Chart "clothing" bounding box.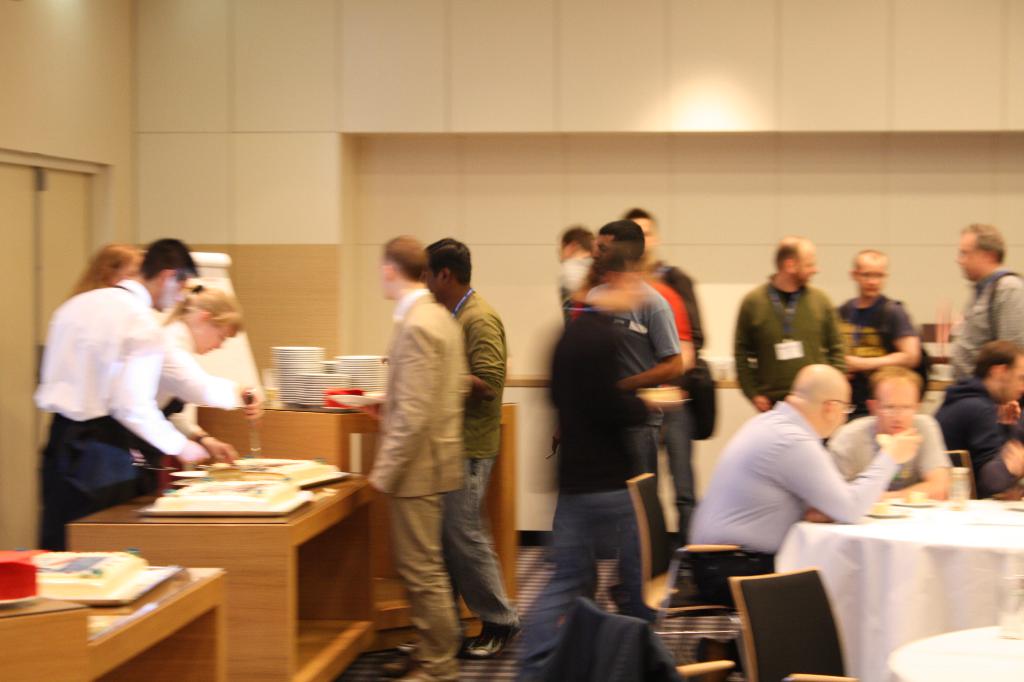
Charted: pyautogui.locateOnScreen(632, 264, 697, 344).
